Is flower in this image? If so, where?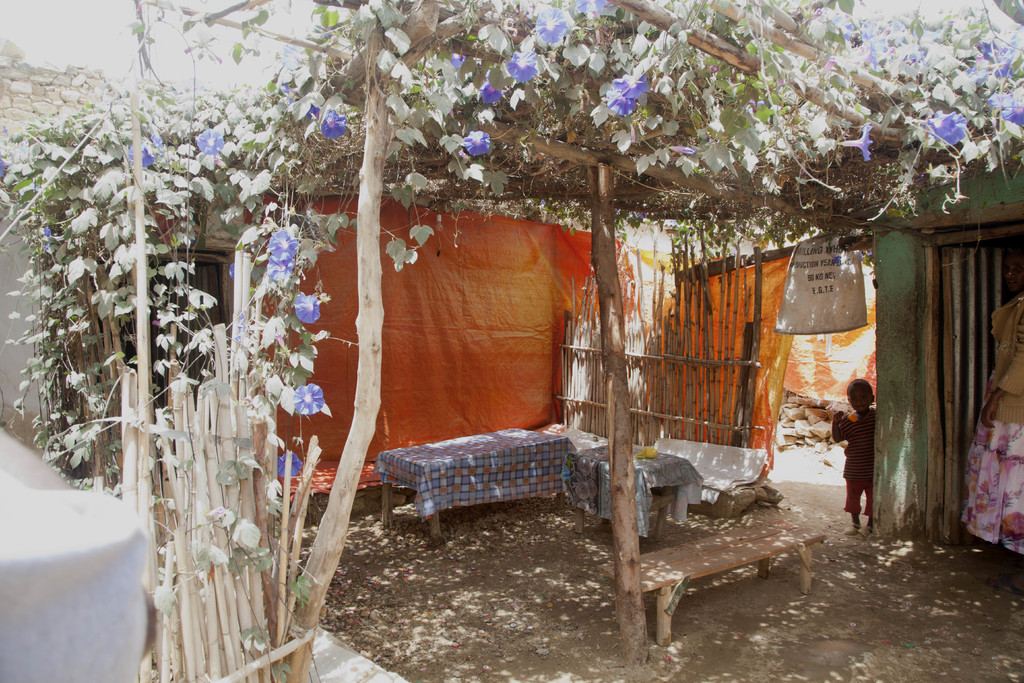
Yes, at pyautogui.locateOnScreen(305, 102, 317, 119).
